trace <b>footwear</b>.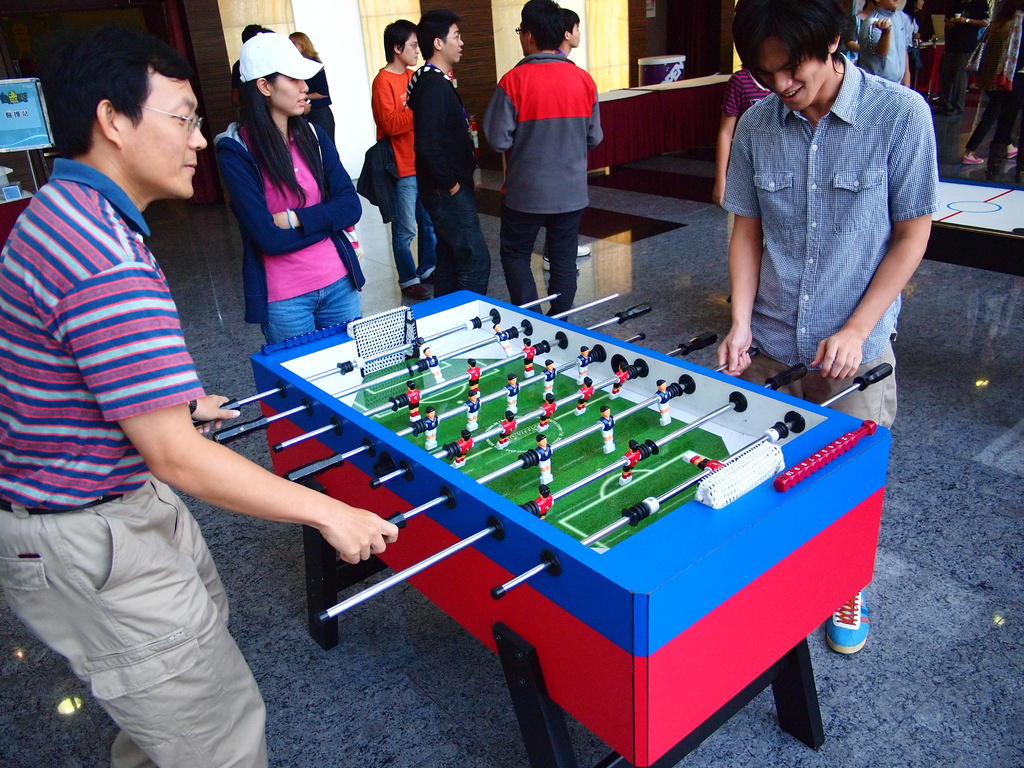
Traced to x1=931 y1=98 x2=947 y2=114.
